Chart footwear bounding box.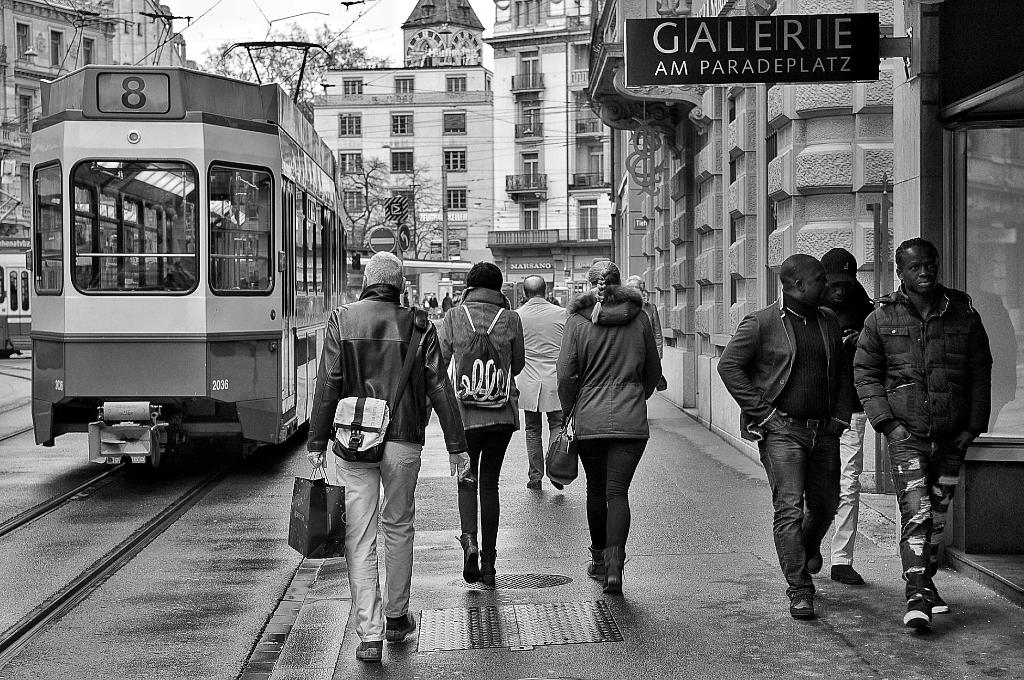
Charted: 831:560:868:585.
